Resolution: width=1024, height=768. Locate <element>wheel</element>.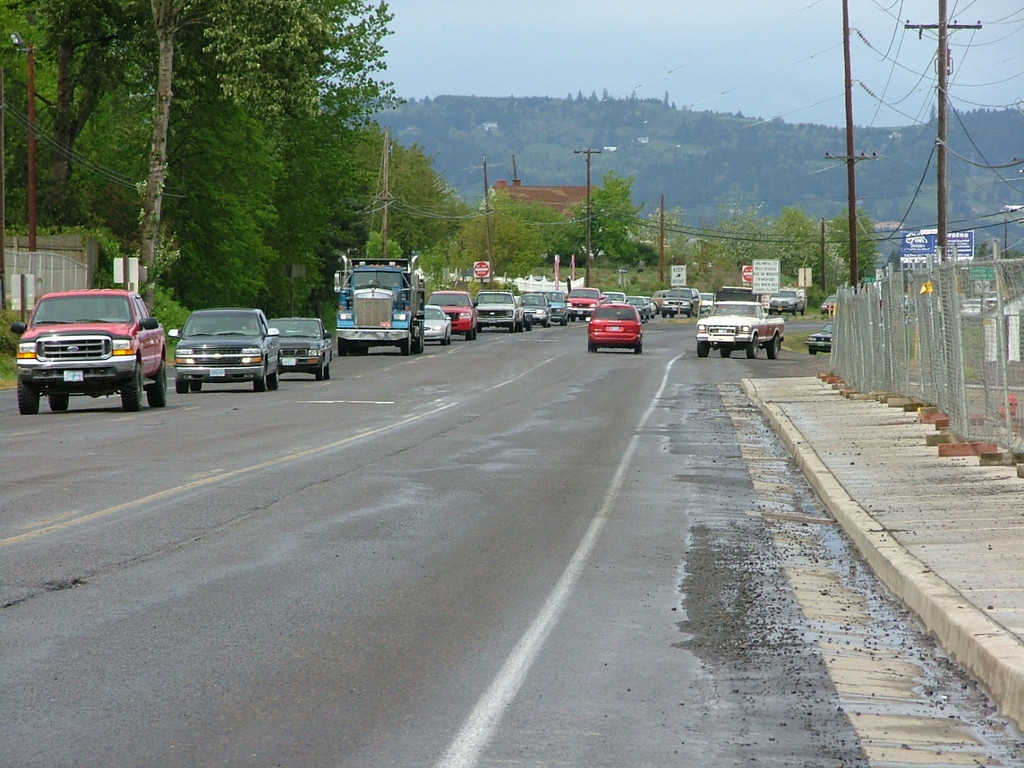
x1=350, y1=346, x2=357, y2=354.
